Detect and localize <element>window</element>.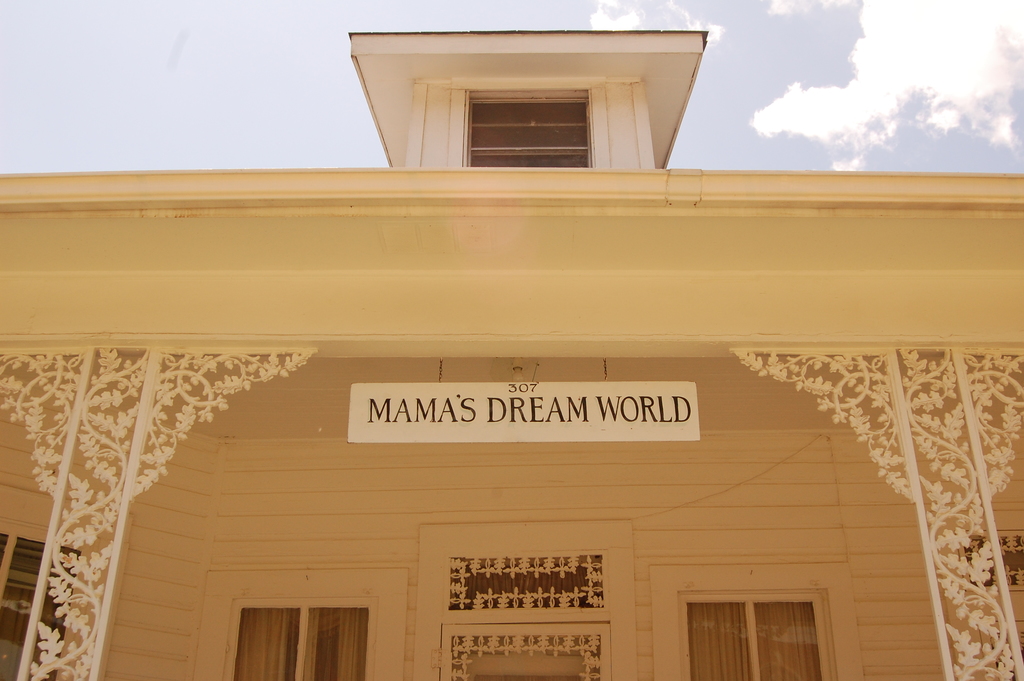
Localized at bbox=(0, 486, 134, 680).
